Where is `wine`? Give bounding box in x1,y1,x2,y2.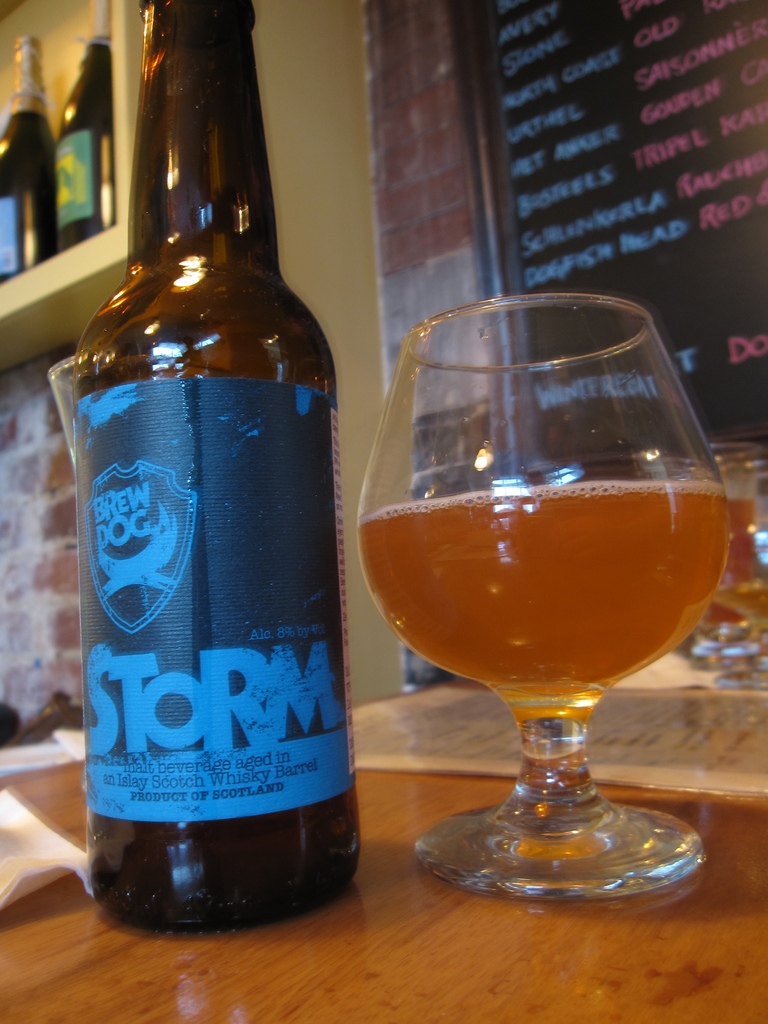
55,0,118,253.
